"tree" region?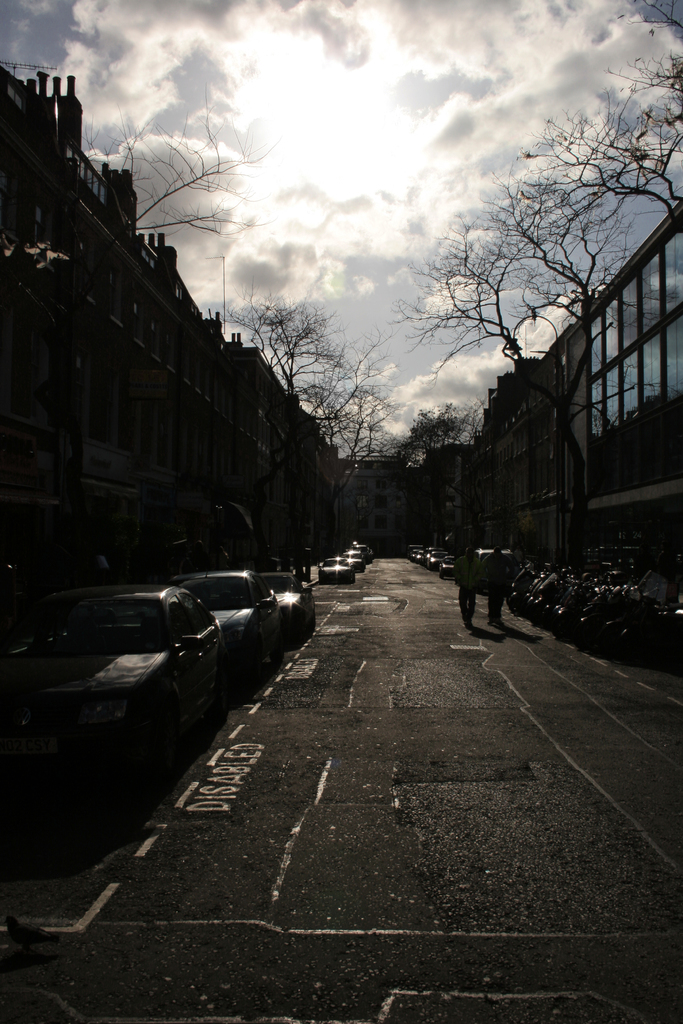
x1=1, y1=99, x2=299, y2=335
